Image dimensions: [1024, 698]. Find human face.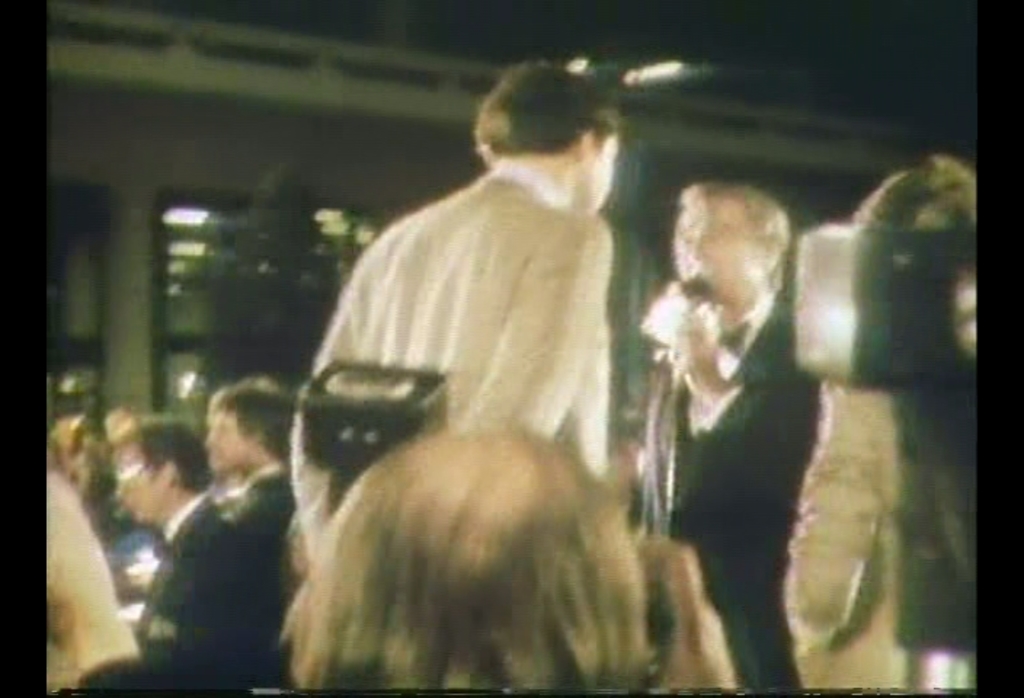
679/198/745/305.
